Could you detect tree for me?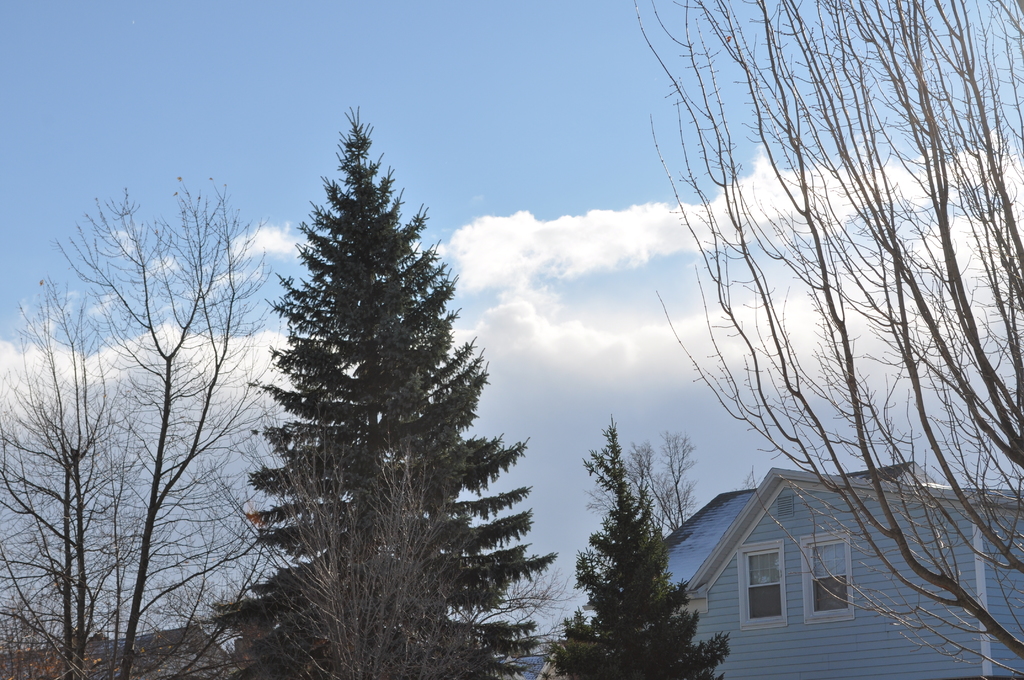
Detection result: bbox(546, 411, 731, 679).
